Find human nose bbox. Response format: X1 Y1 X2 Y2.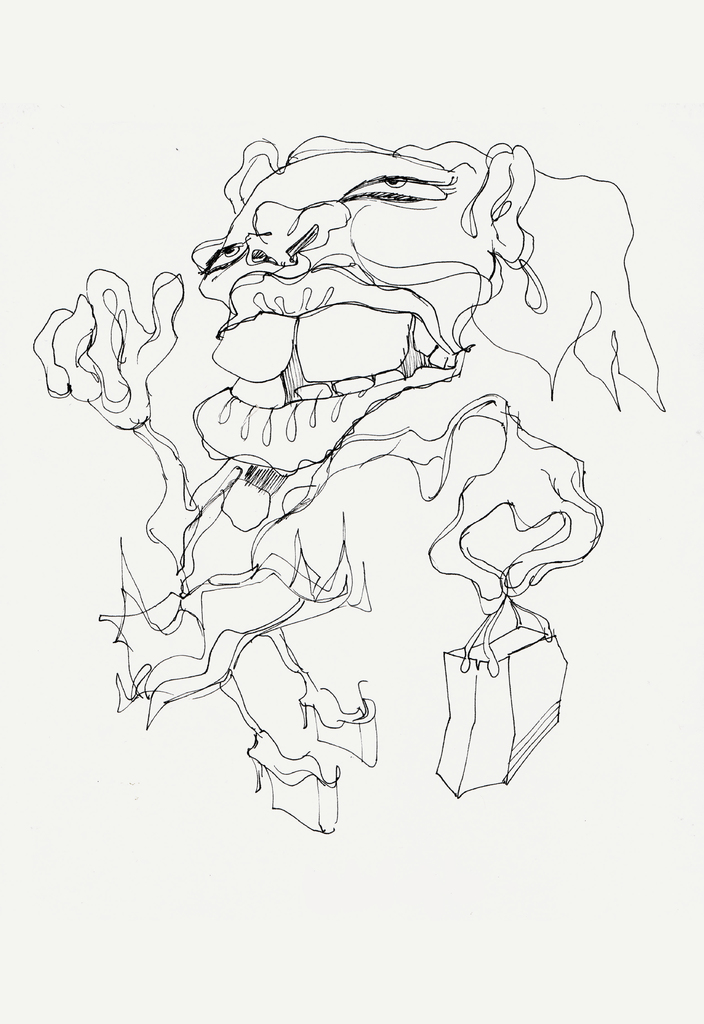
241 204 348 268.
